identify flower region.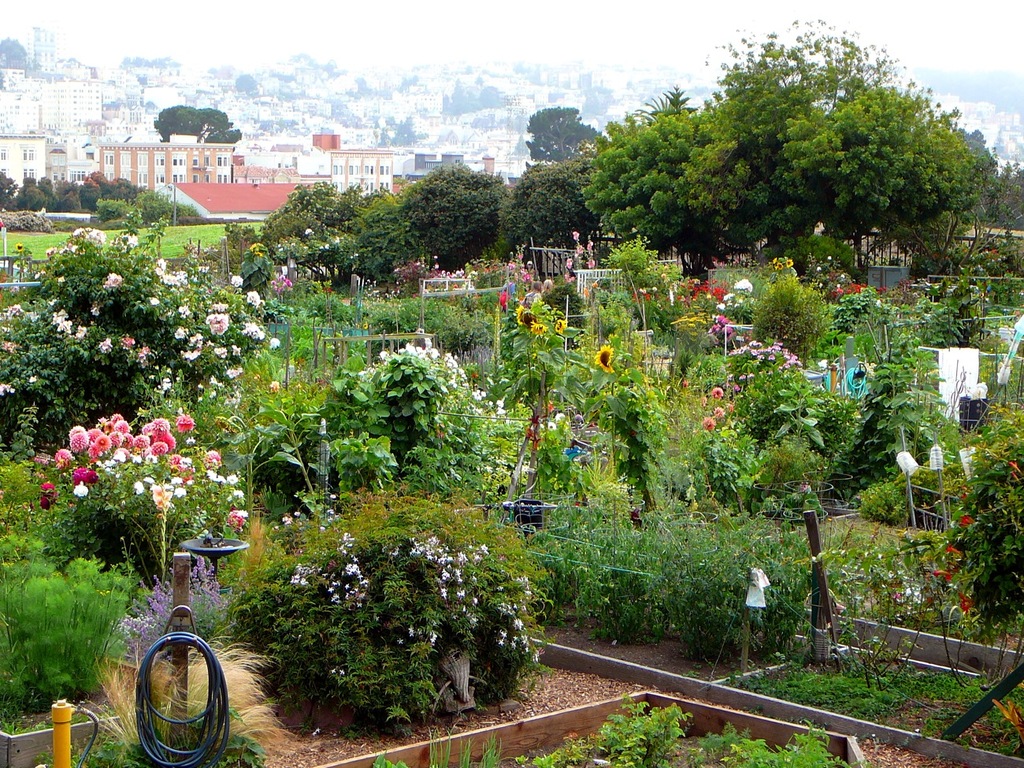
Region: detection(510, 303, 529, 328).
